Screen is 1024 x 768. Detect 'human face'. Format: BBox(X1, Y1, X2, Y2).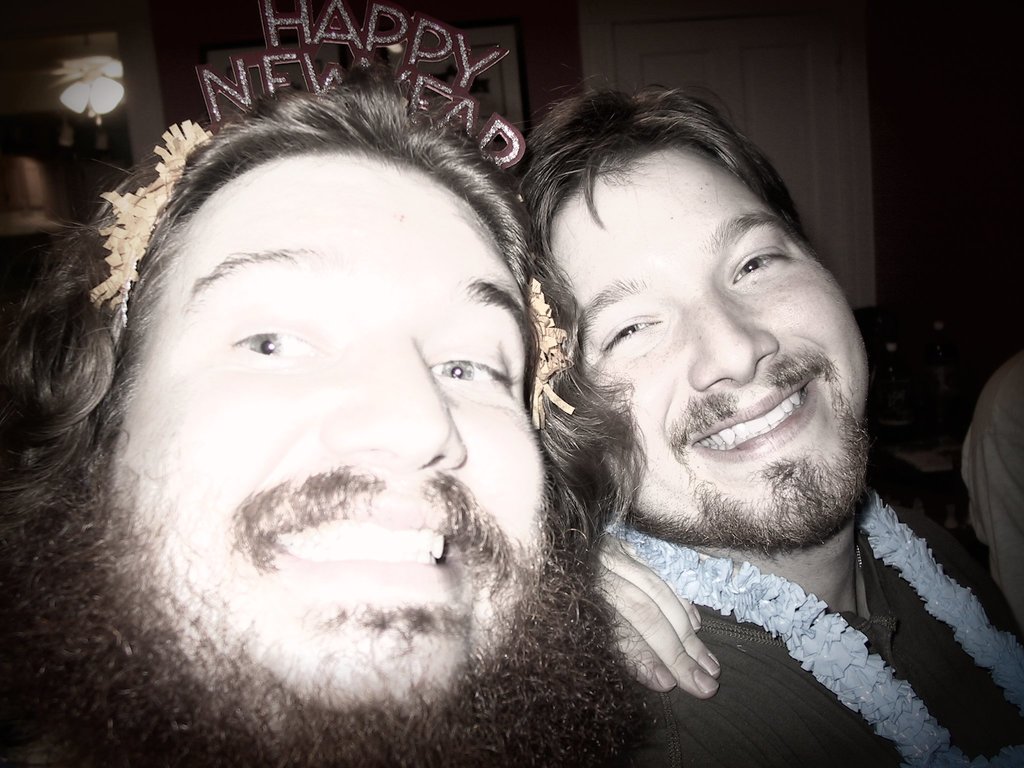
BBox(550, 145, 871, 547).
